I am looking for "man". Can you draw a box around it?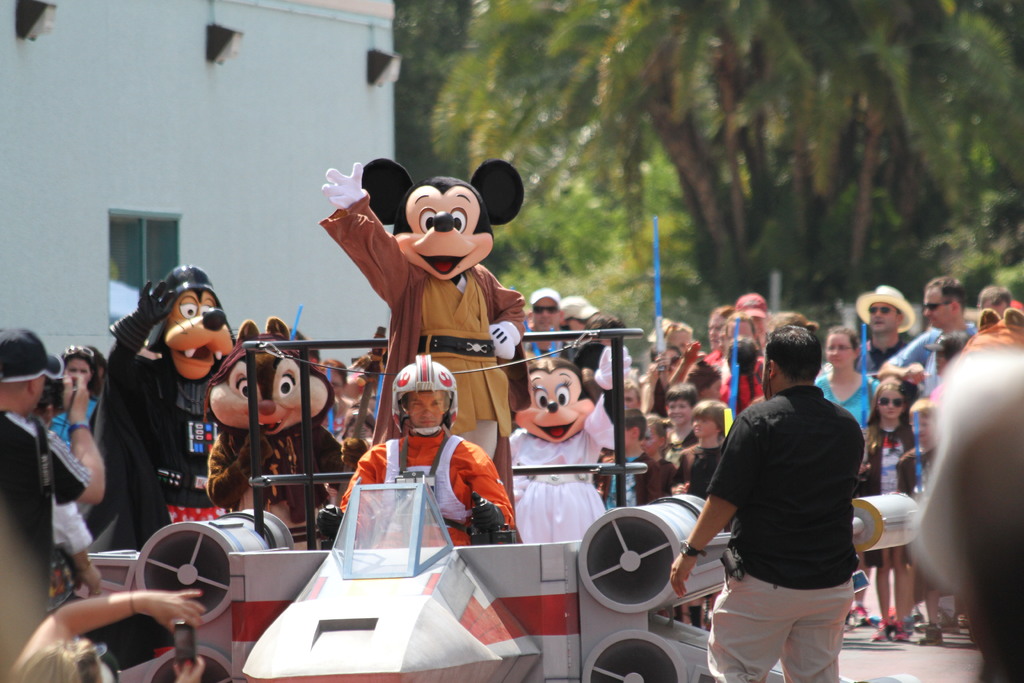
Sure, the bounding box is {"left": 519, "top": 288, "right": 566, "bottom": 359}.
